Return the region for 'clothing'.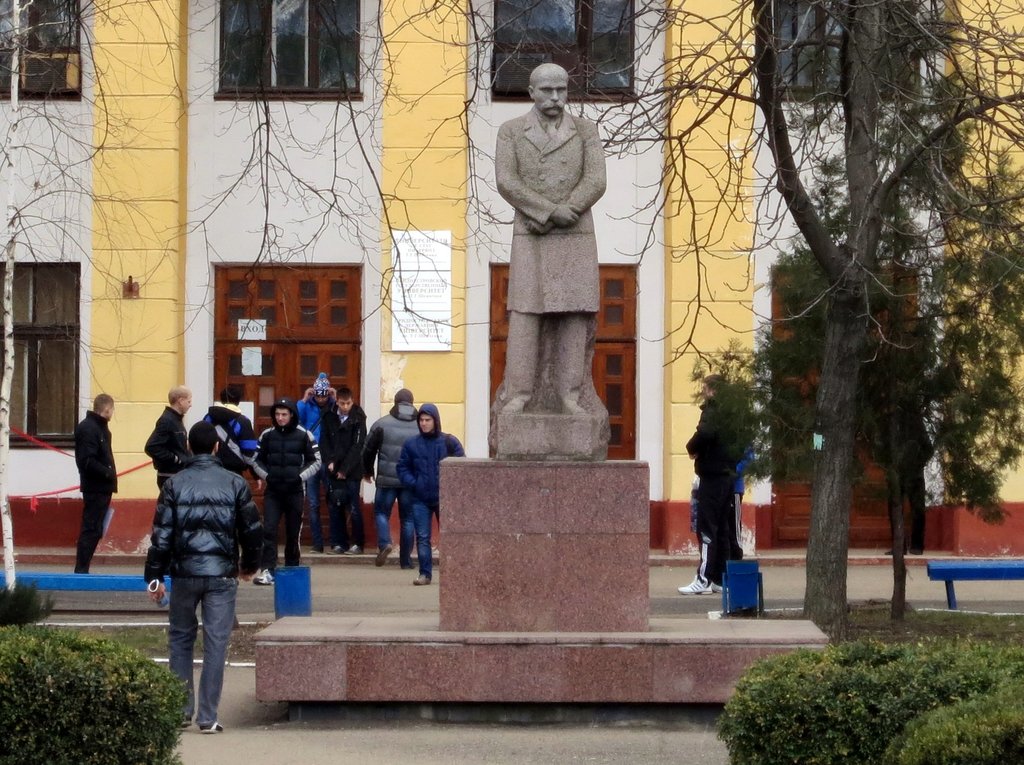
locate(248, 401, 323, 571).
